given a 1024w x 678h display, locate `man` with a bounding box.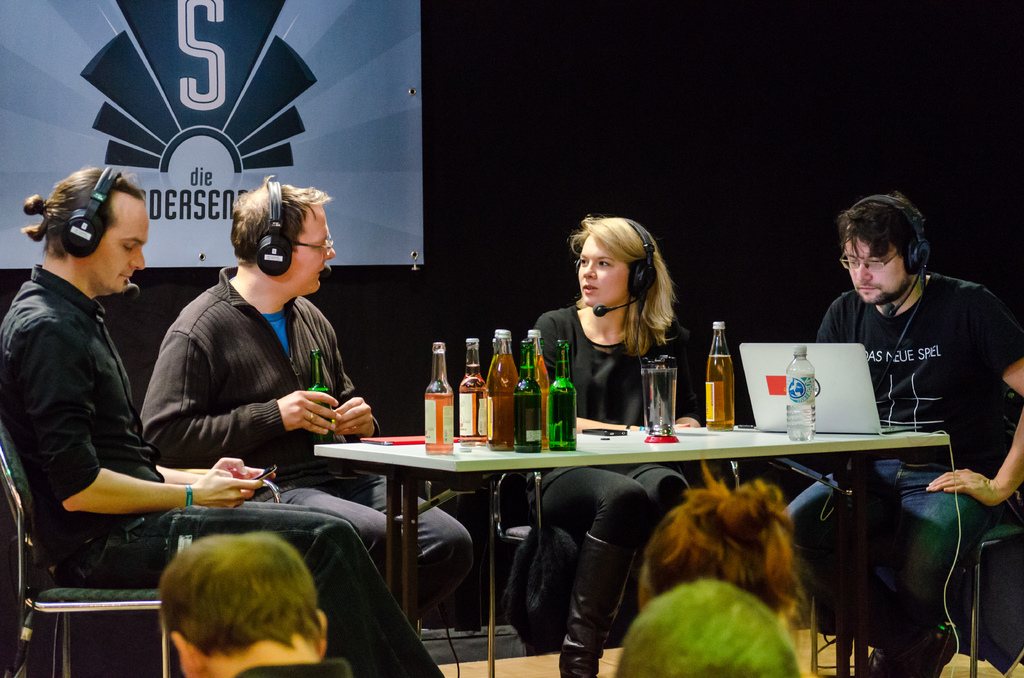
Located: (x1=140, y1=175, x2=472, y2=630).
